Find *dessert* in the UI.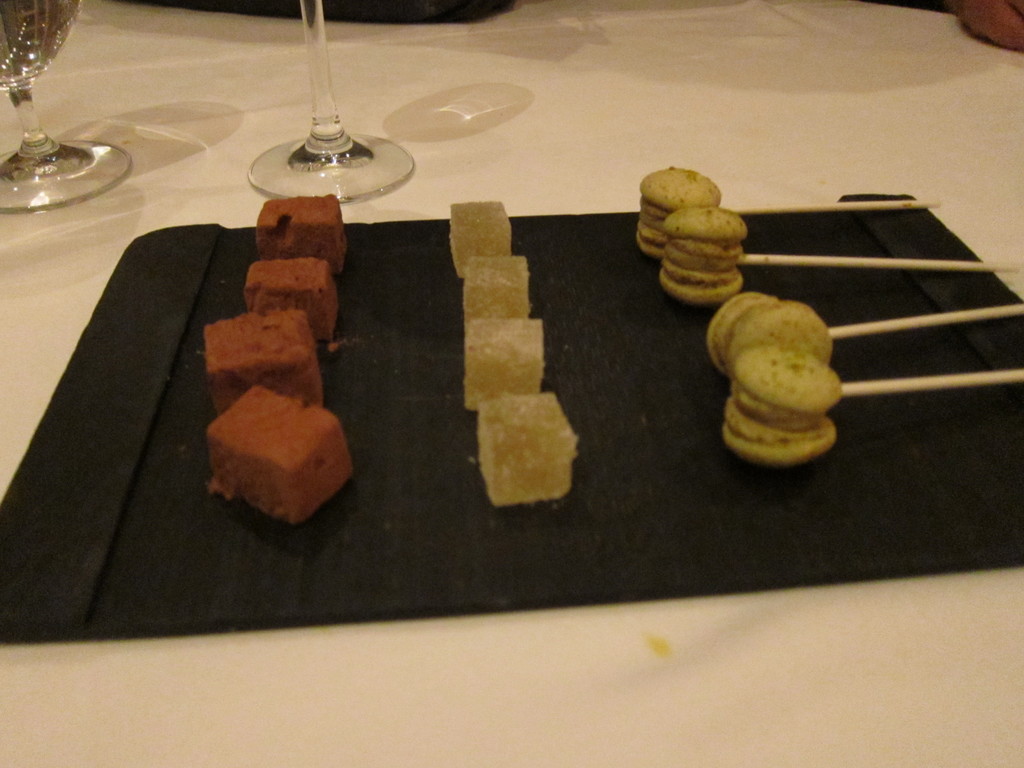
UI element at left=259, top=191, right=348, bottom=278.
